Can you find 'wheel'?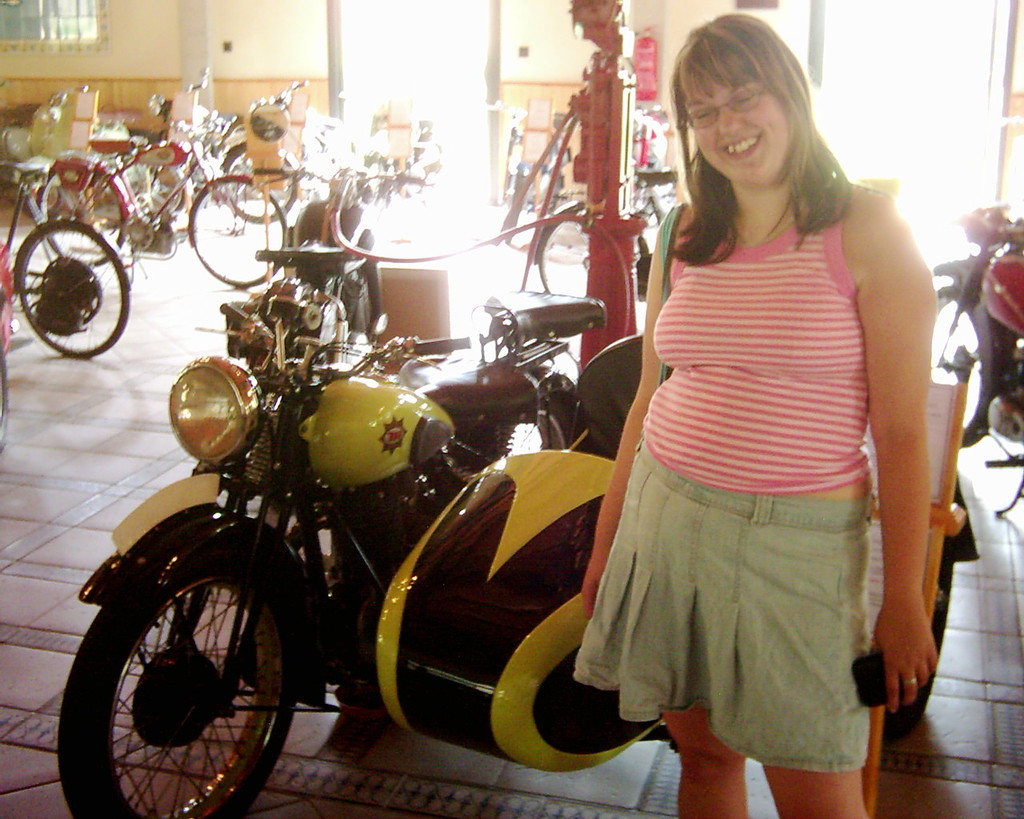
Yes, bounding box: detection(36, 170, 126, 262).
